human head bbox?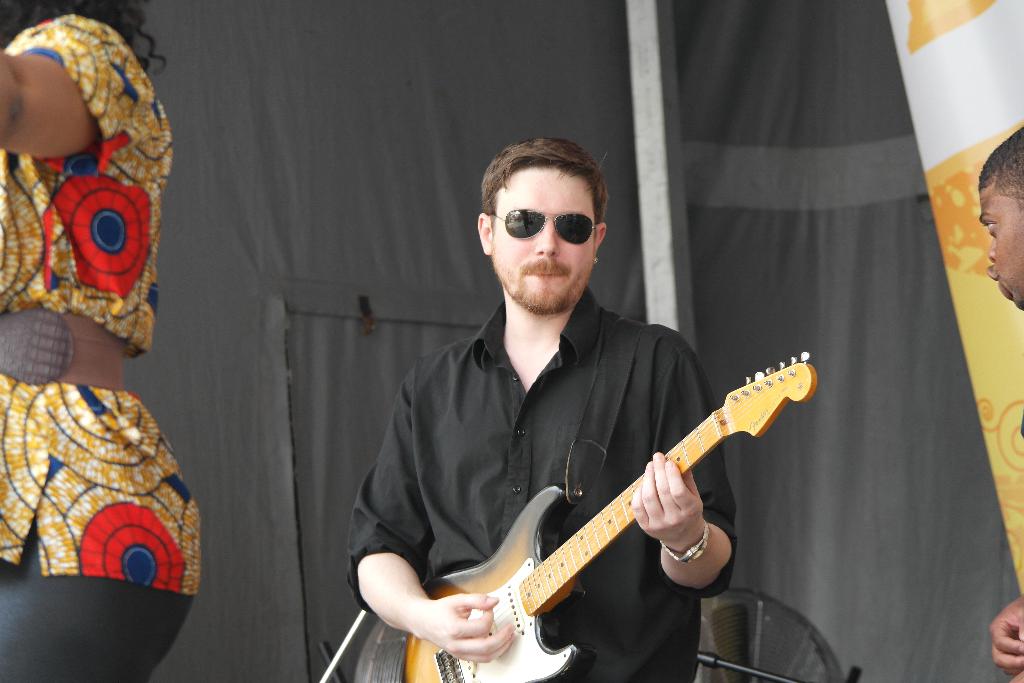
[975, 126, 1023, 311]
